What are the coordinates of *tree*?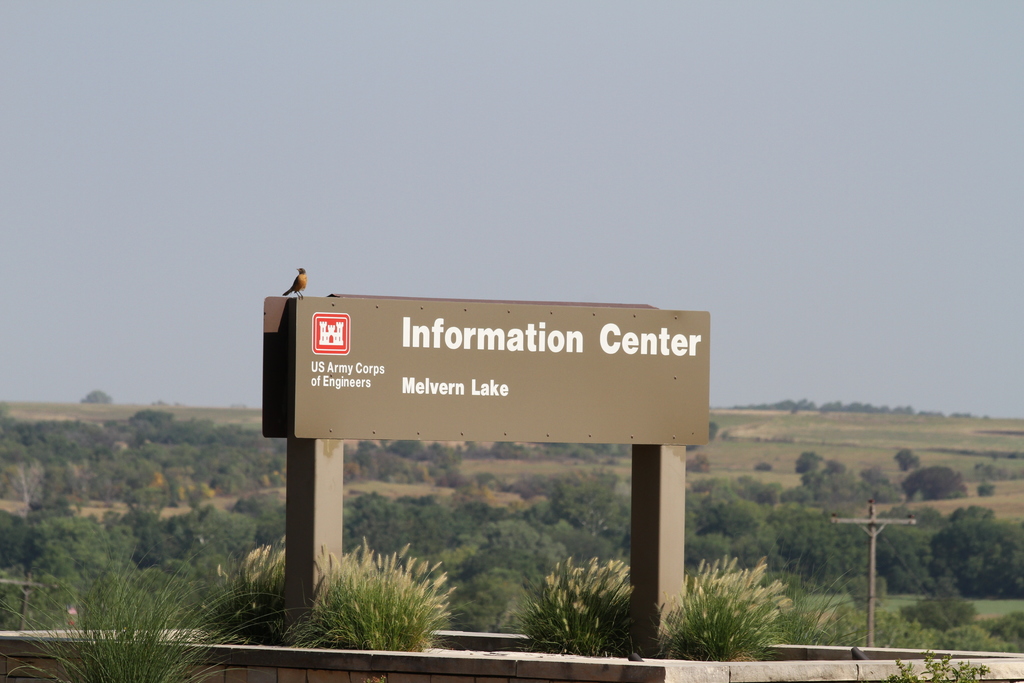
{"left": 805, "top": 456, "right": 869, "bottom": 484}.
